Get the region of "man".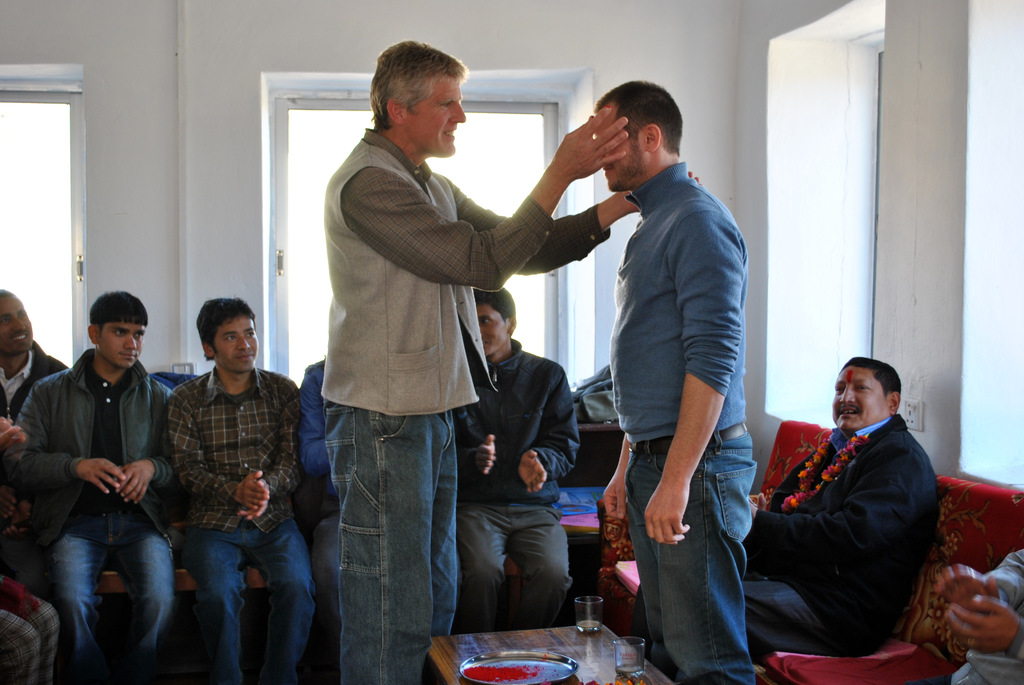
region(0, 286, 68, 448).
